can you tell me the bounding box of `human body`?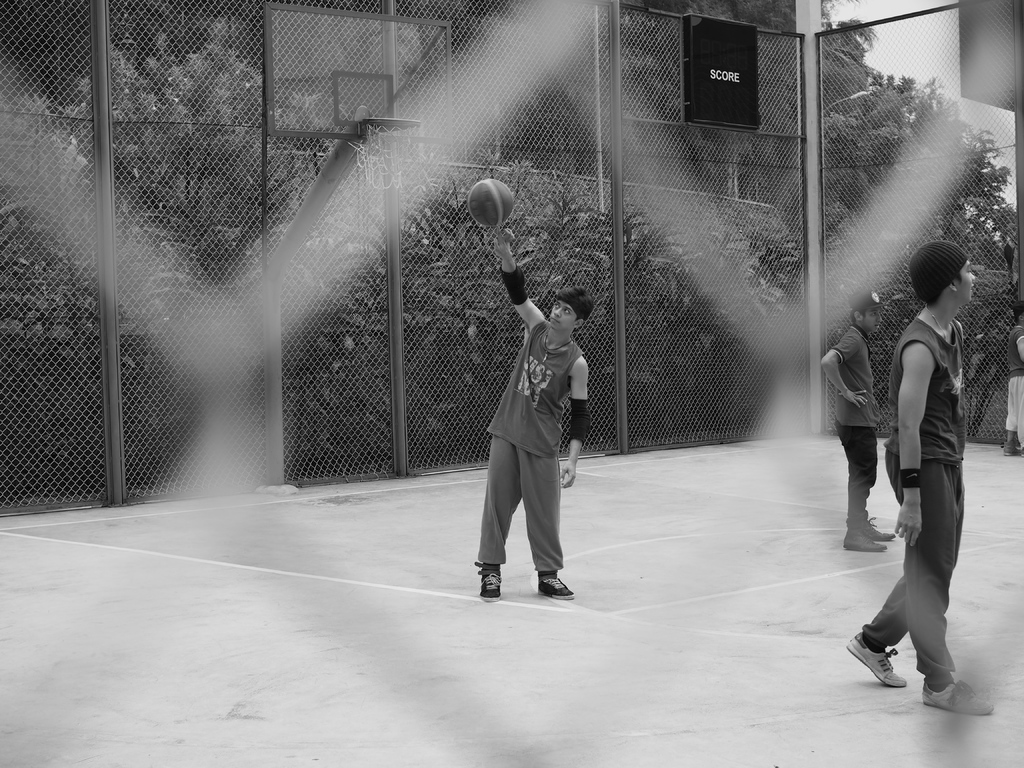
[left=822, top=326, right=900, bottom=549].
